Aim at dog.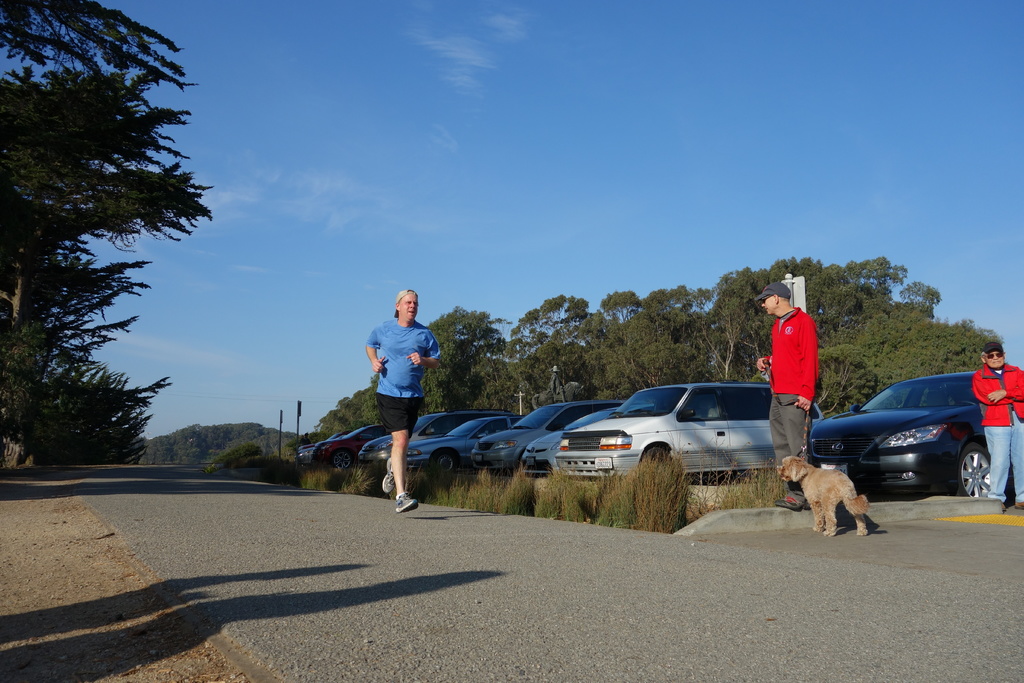
Aimed at (x1=772, y1=457, x2=875, y2=538).
